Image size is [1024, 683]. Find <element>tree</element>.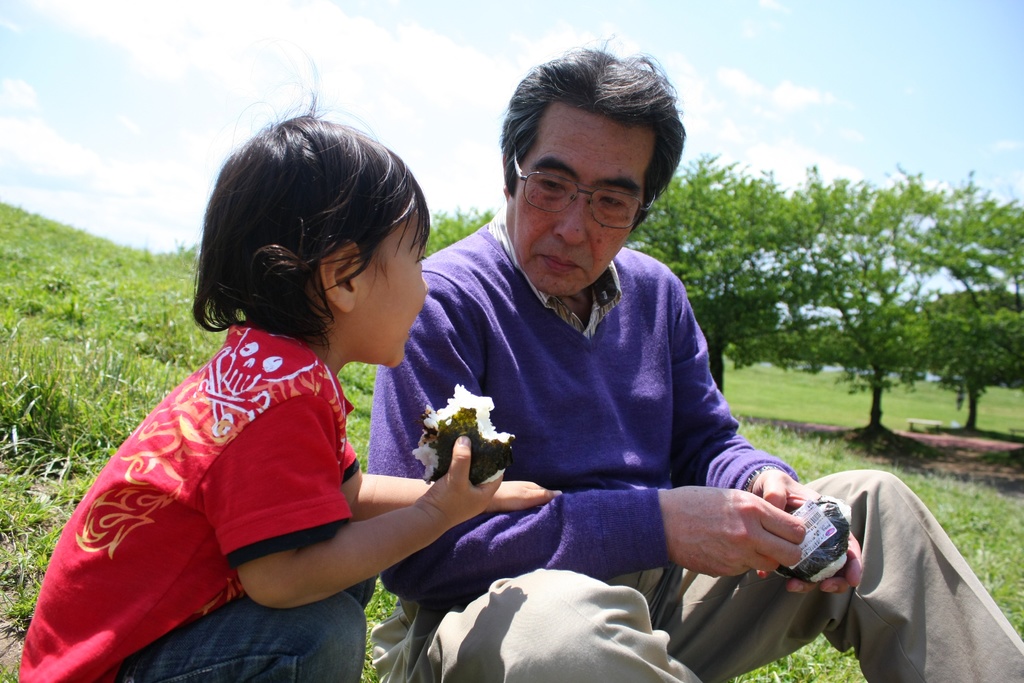
755, 156, 1020, 449.
